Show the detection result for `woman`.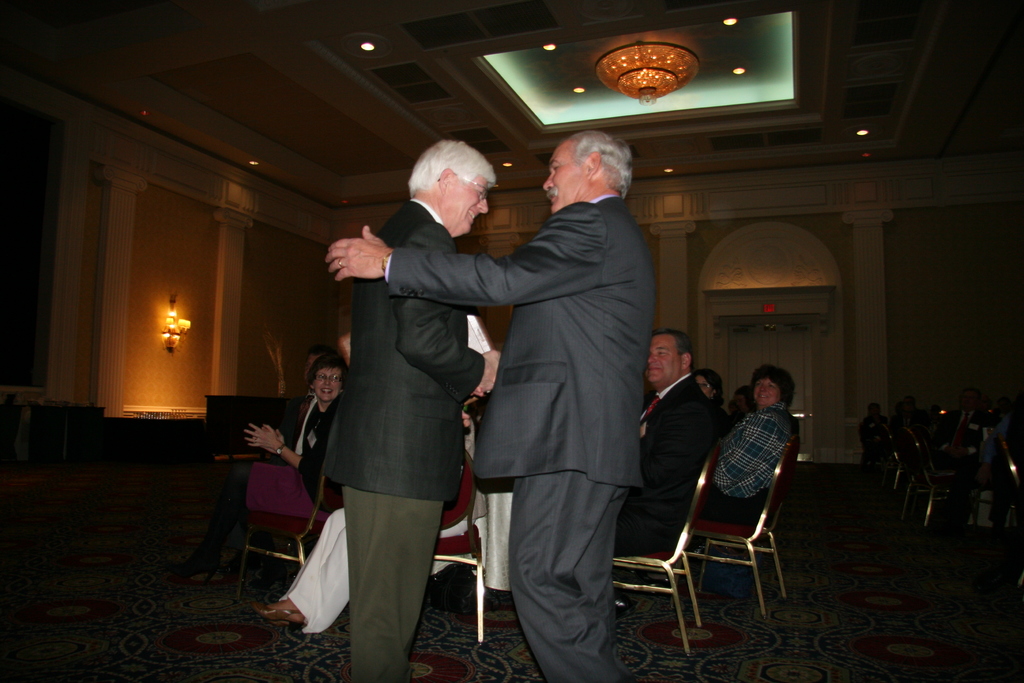
[left=693, top=368, right=724, bottom=406].
